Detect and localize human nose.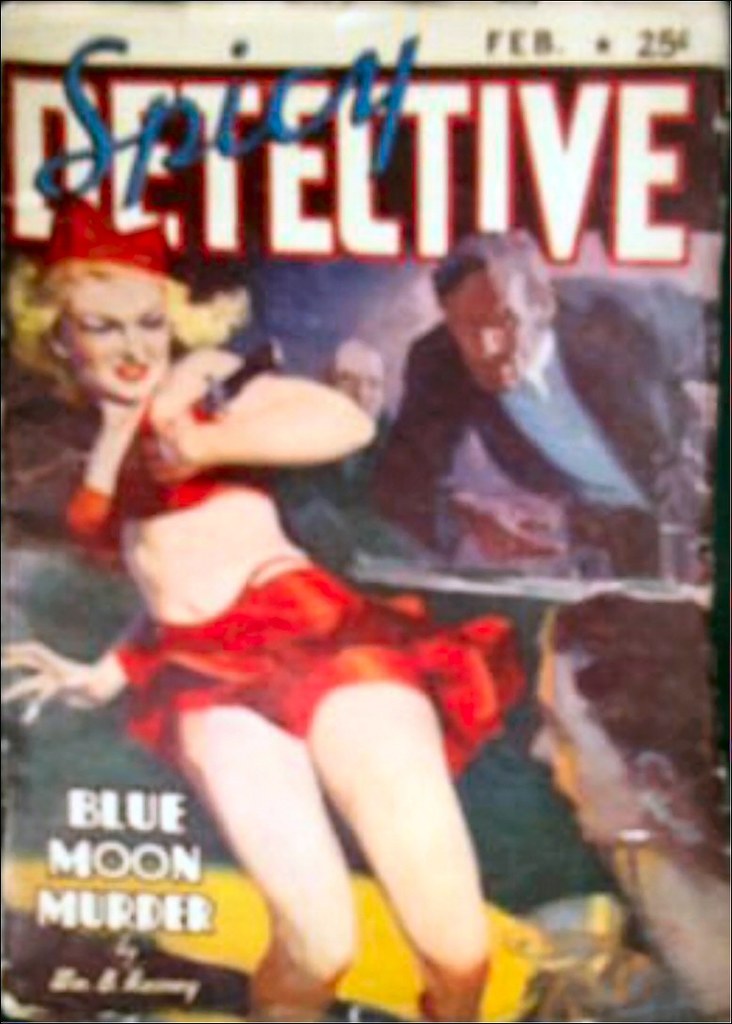
Localized at Rect(471, 324, 496, 355).
